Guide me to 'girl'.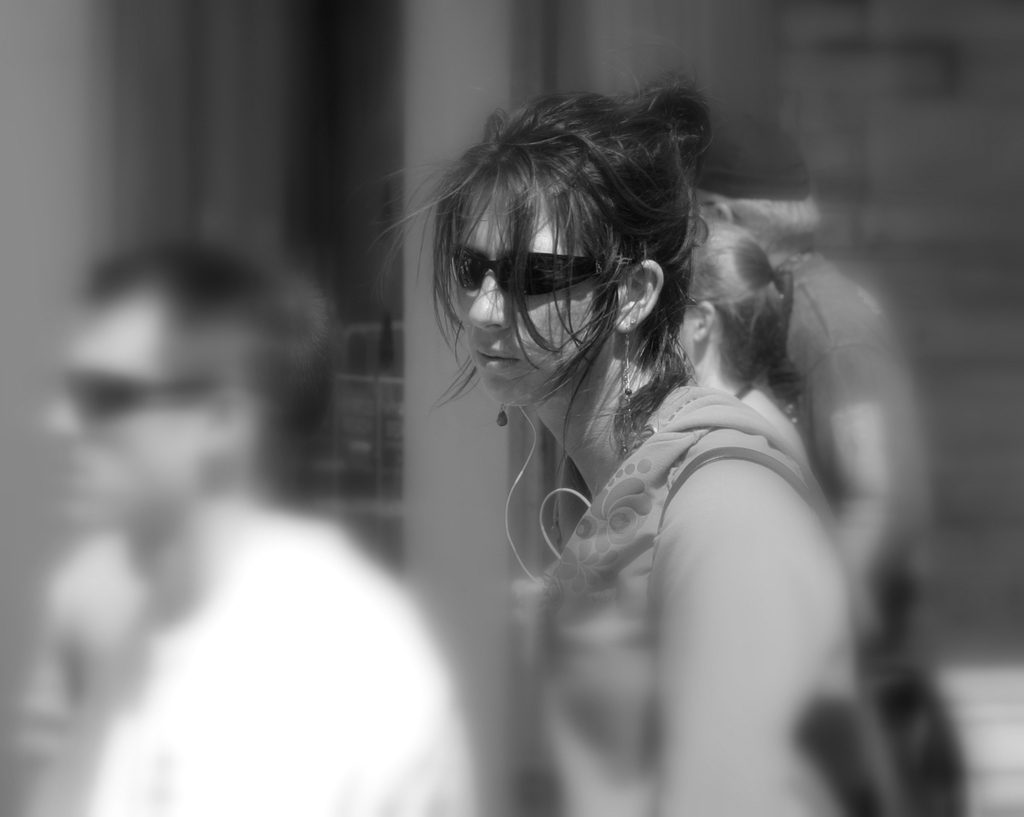
Guidance: [681, 199, 872, 573].
